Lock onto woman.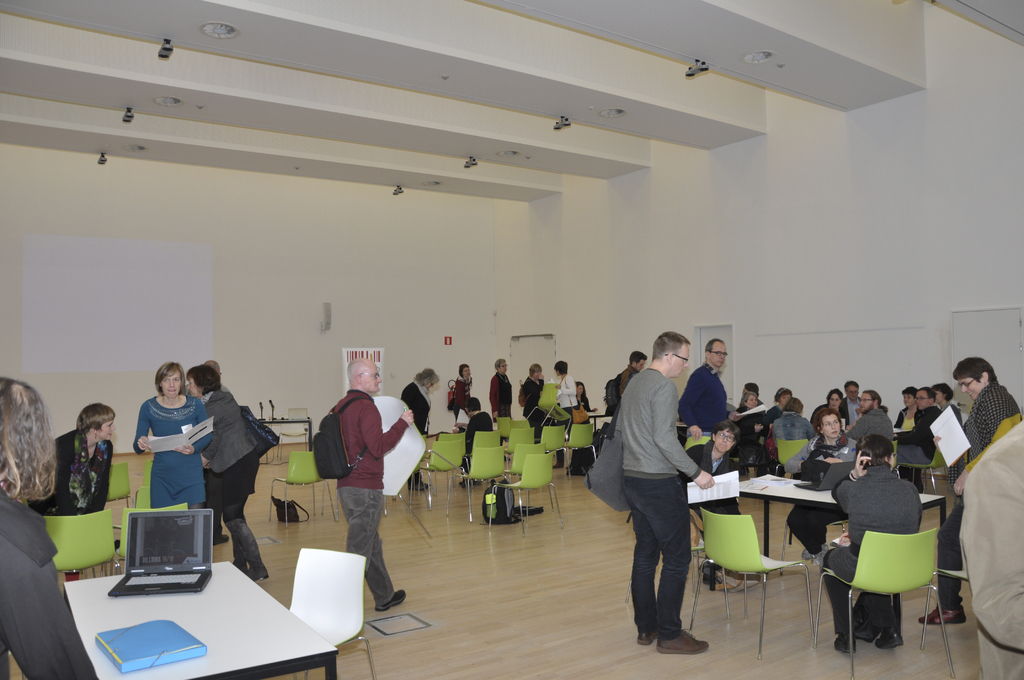
Locked: (x1=114, y1=367, x2=216, y2=552).
